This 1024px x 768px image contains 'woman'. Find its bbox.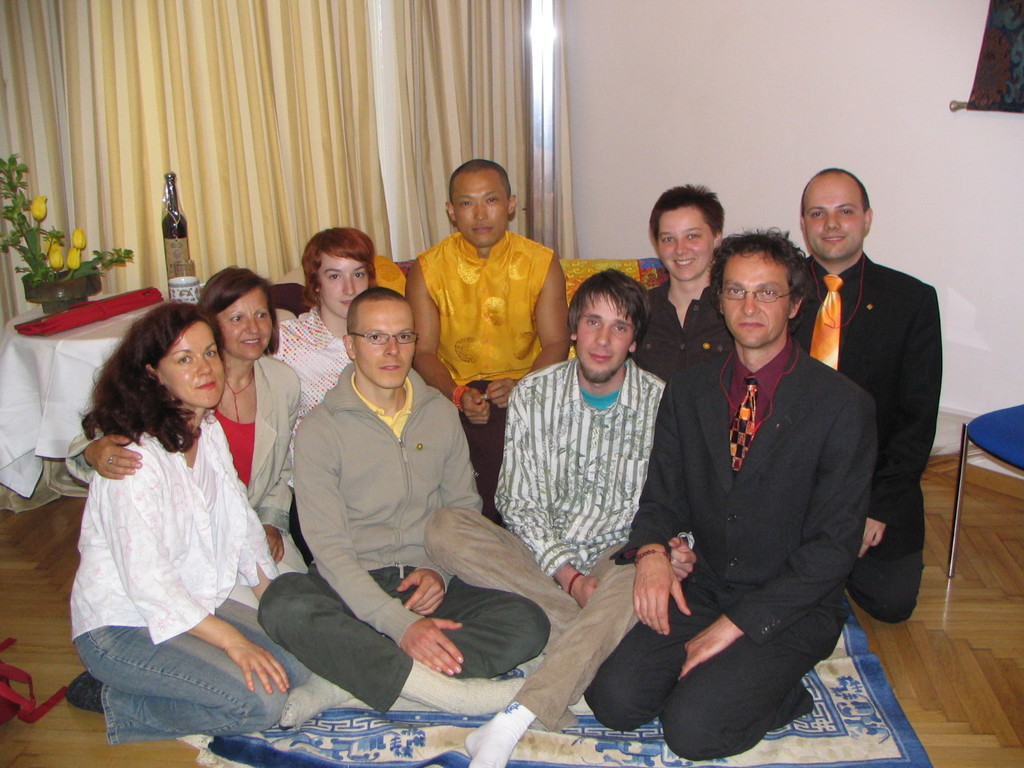
rect(63, 302, 314, 744).
